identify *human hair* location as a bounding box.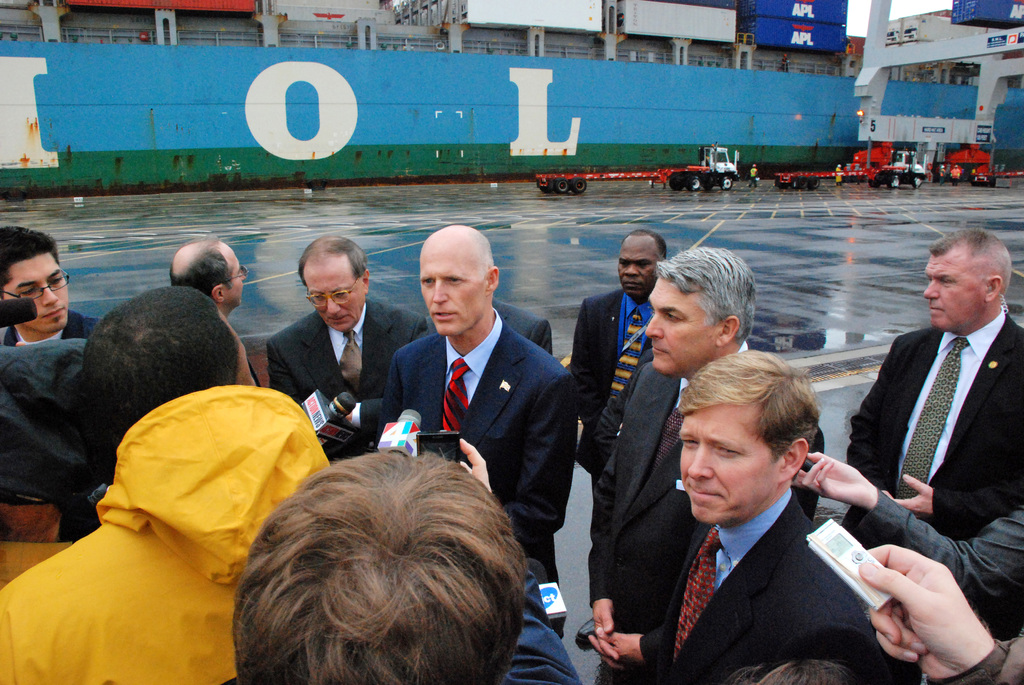
[left=172, top=235, right=229, bottom=300].
